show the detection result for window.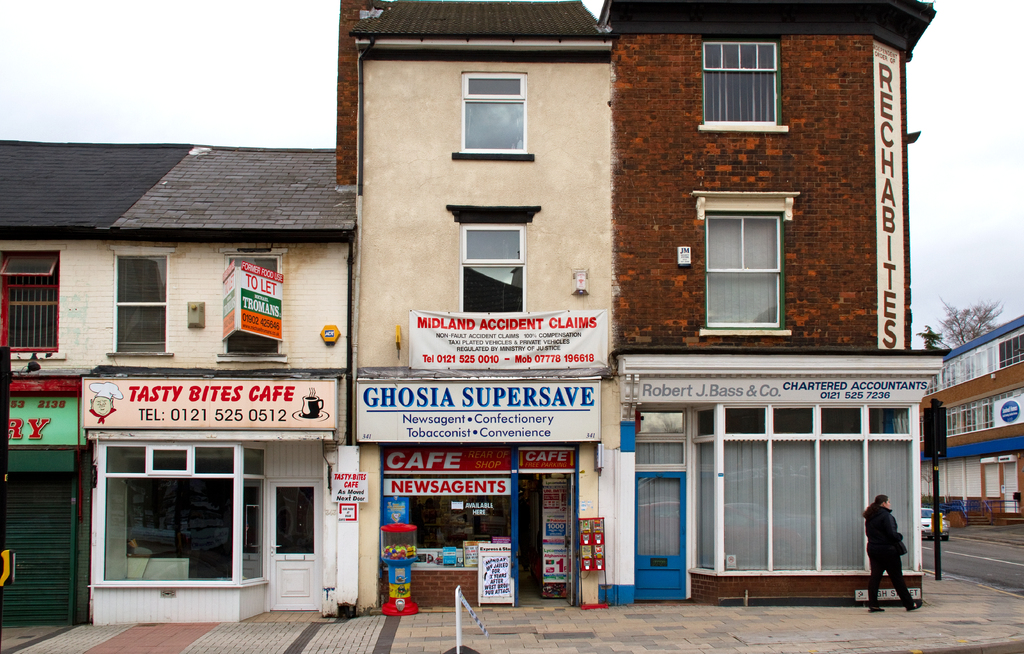
[221, 251, 279, 354].
